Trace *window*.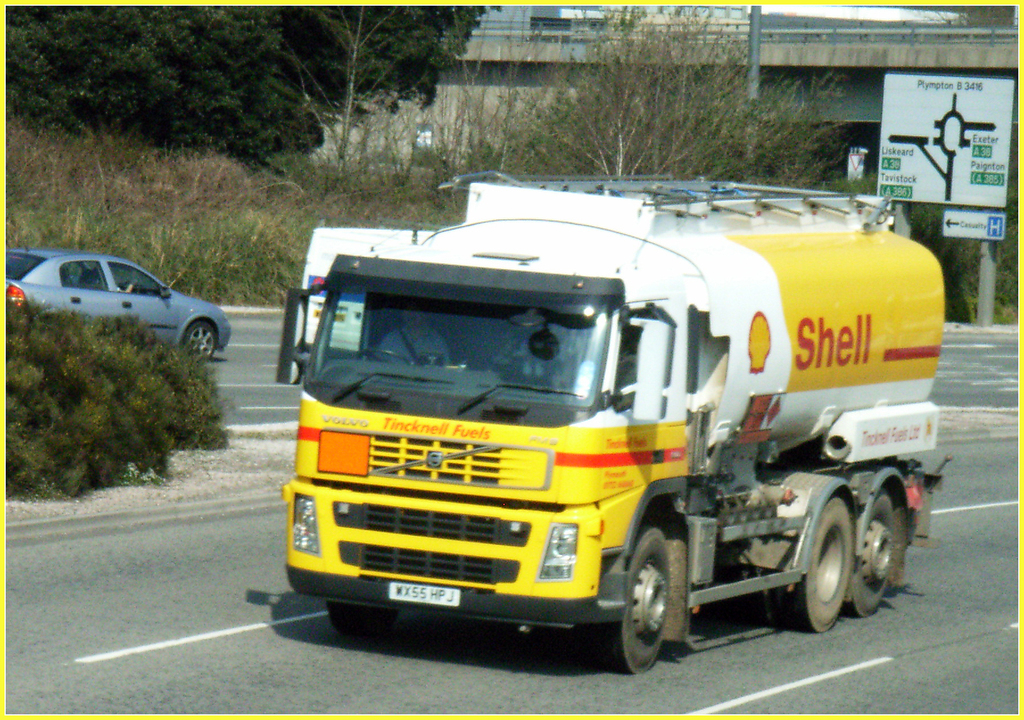
Traced to 109:265:166:292.
